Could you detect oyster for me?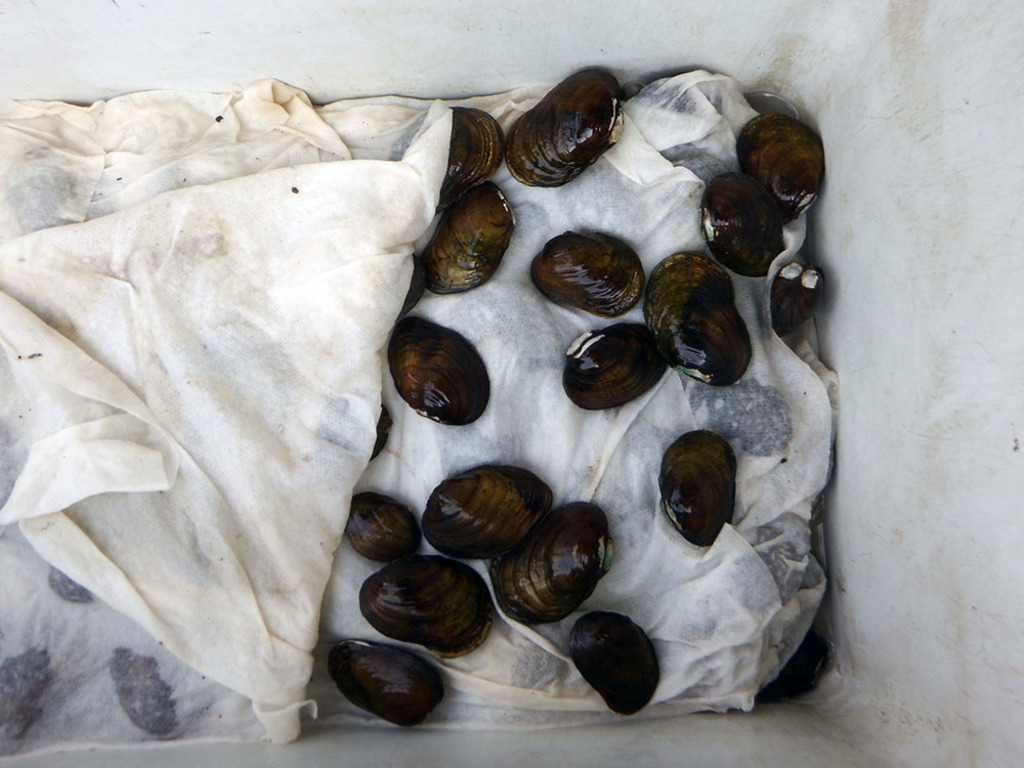
Detection result: (x1=697, y1=166, x2=792, y2=280).
